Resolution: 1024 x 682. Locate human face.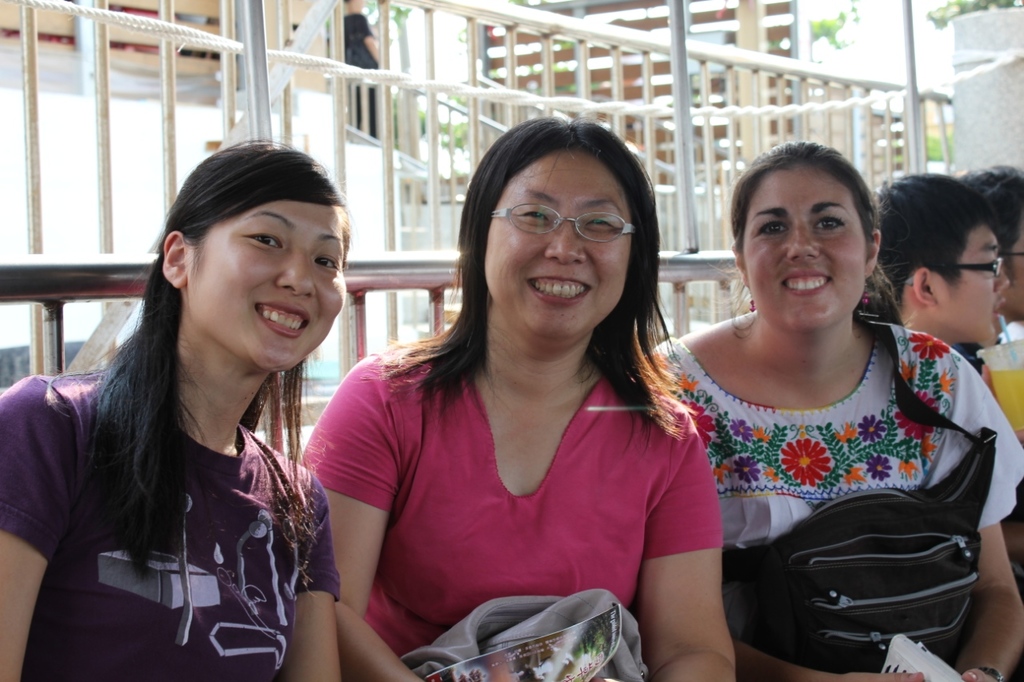
select_region(938, 222, 1006, 338).
